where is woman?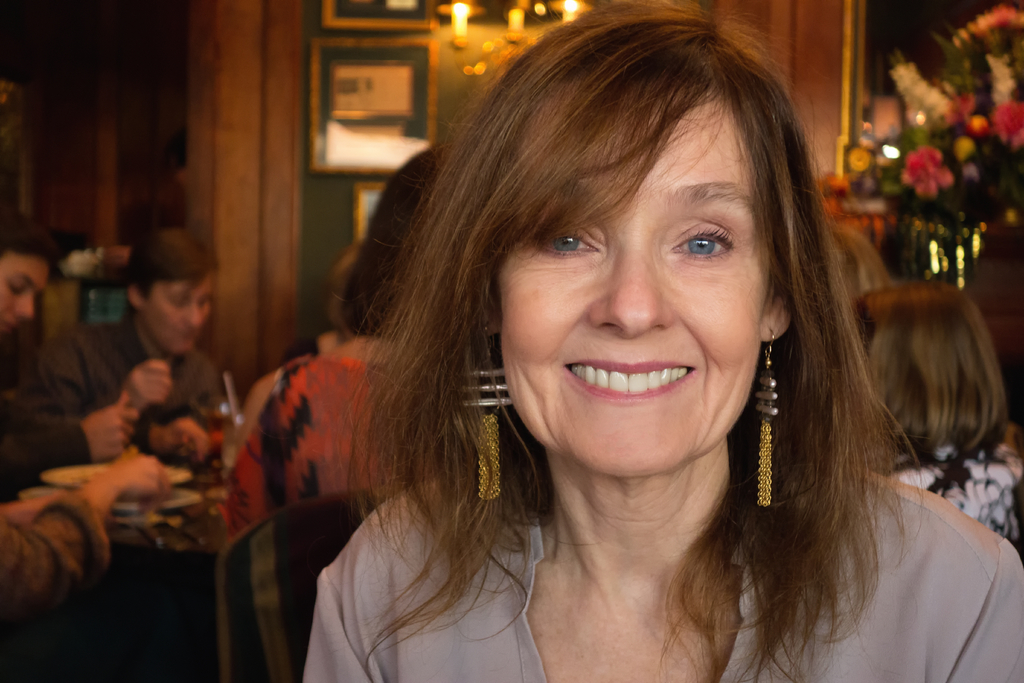
crop(228, 145, 455, 553).
